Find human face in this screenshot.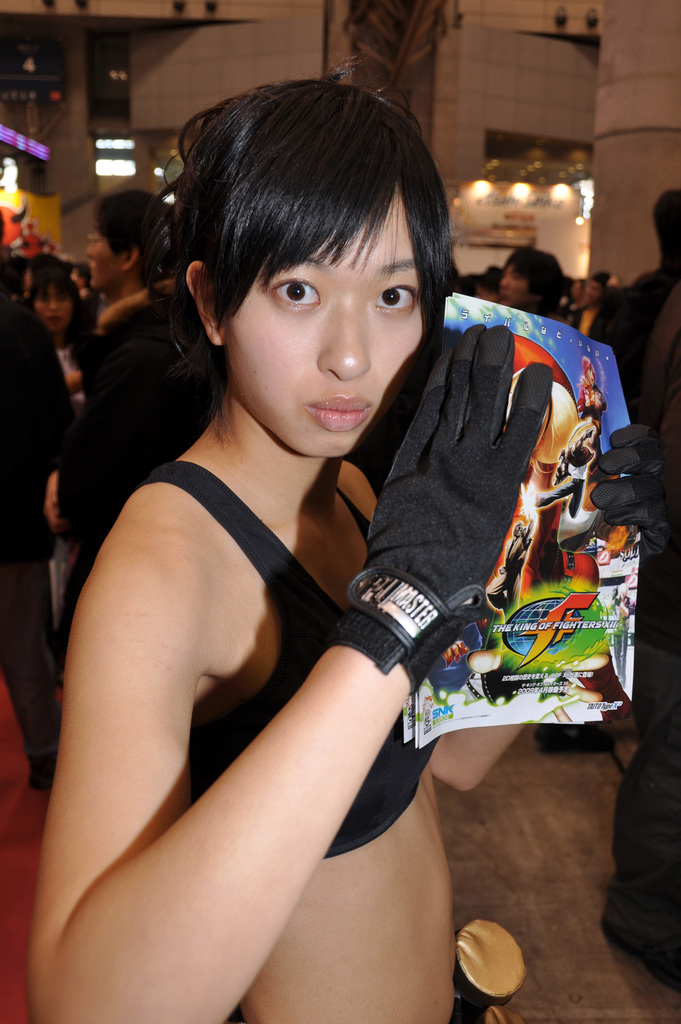
The bounding box for human face is [x1=36, y1=279, x2=67, y2=330].
